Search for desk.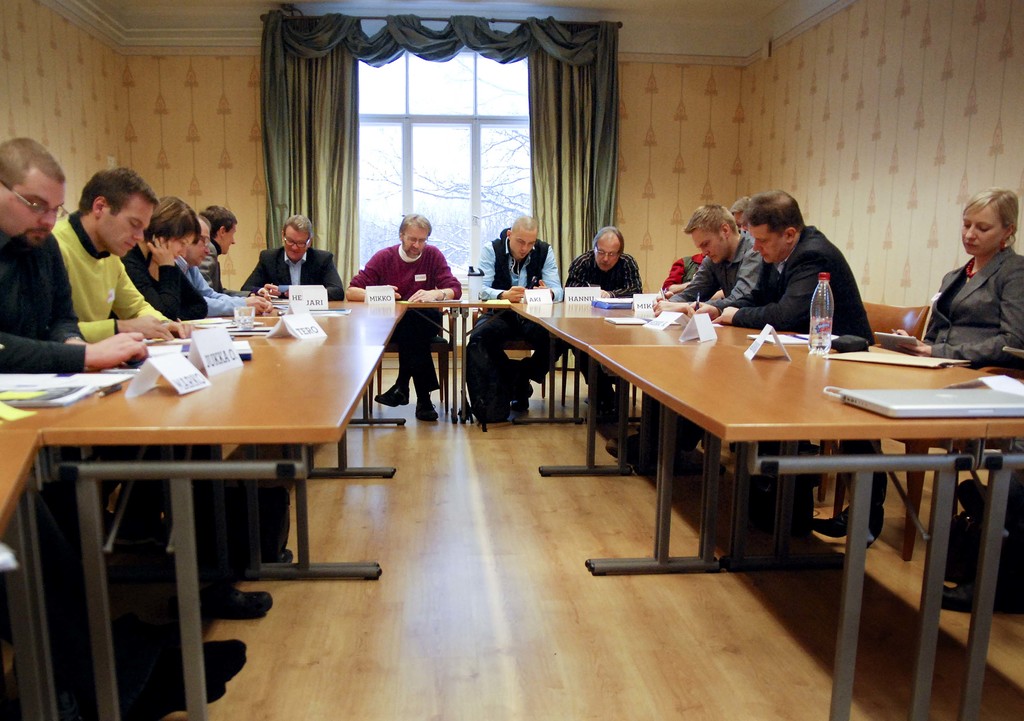
Found at x1=0 y1=283 x2=412 y2=720.
